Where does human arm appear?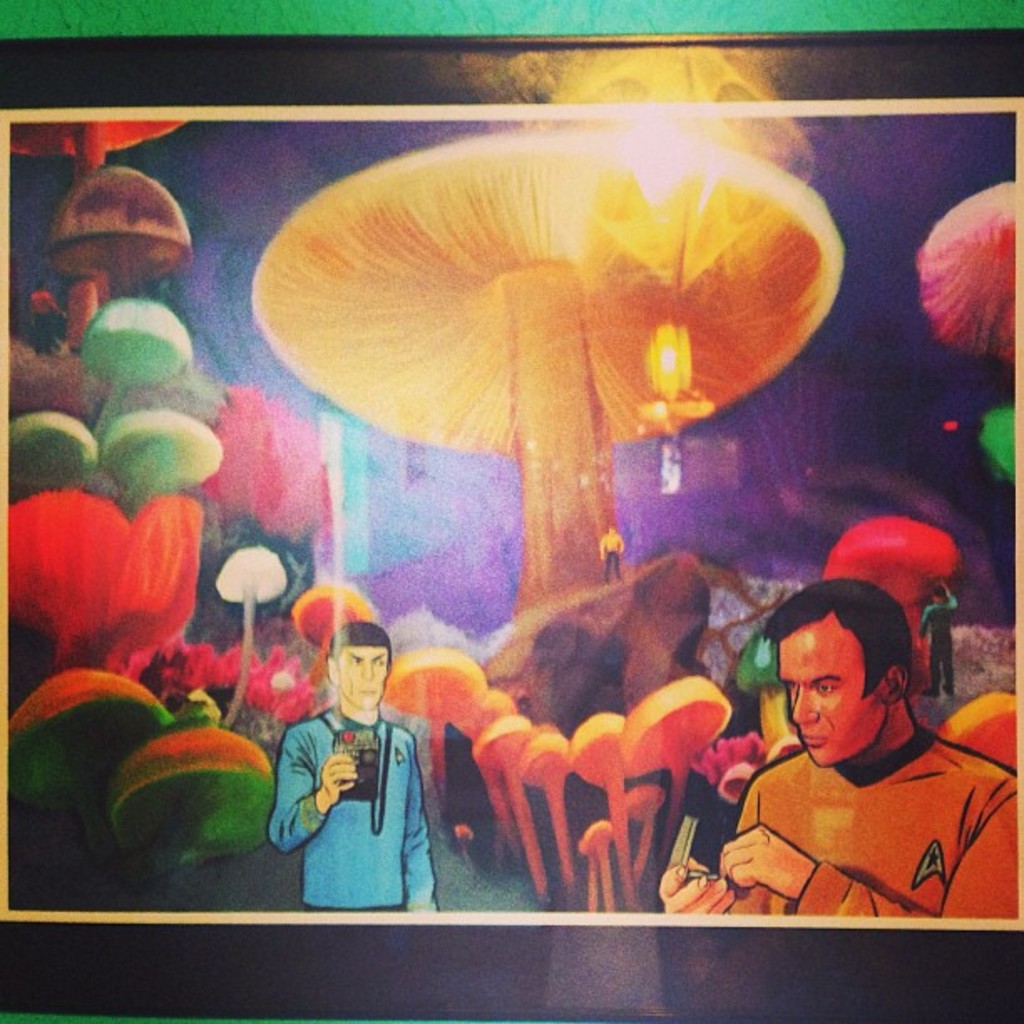
Appears at Rect(32, 298, 35, 331).
